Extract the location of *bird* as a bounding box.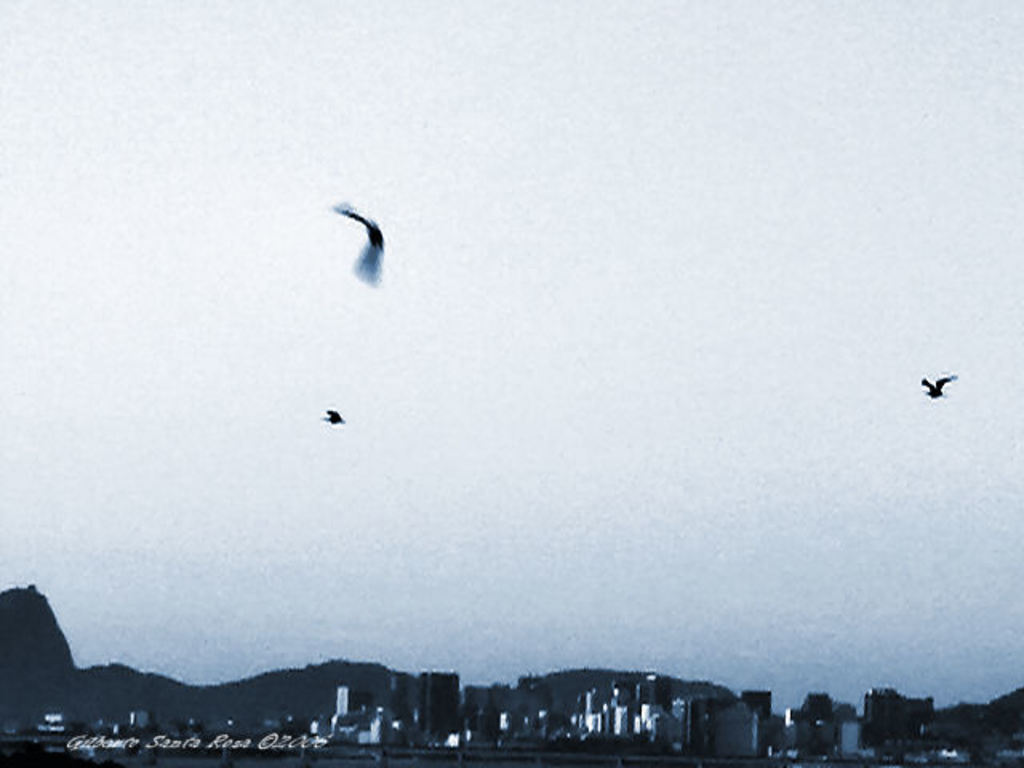
locate(322, 405, 350, 426).
